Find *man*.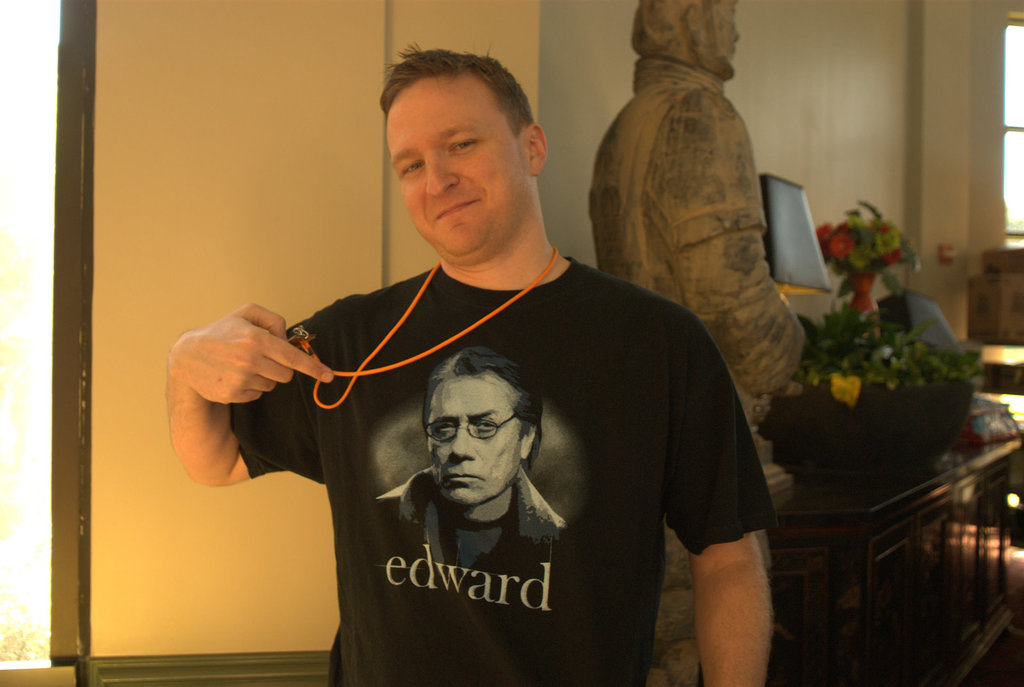
x1=585, y1=0, x2=806, y2=686.
